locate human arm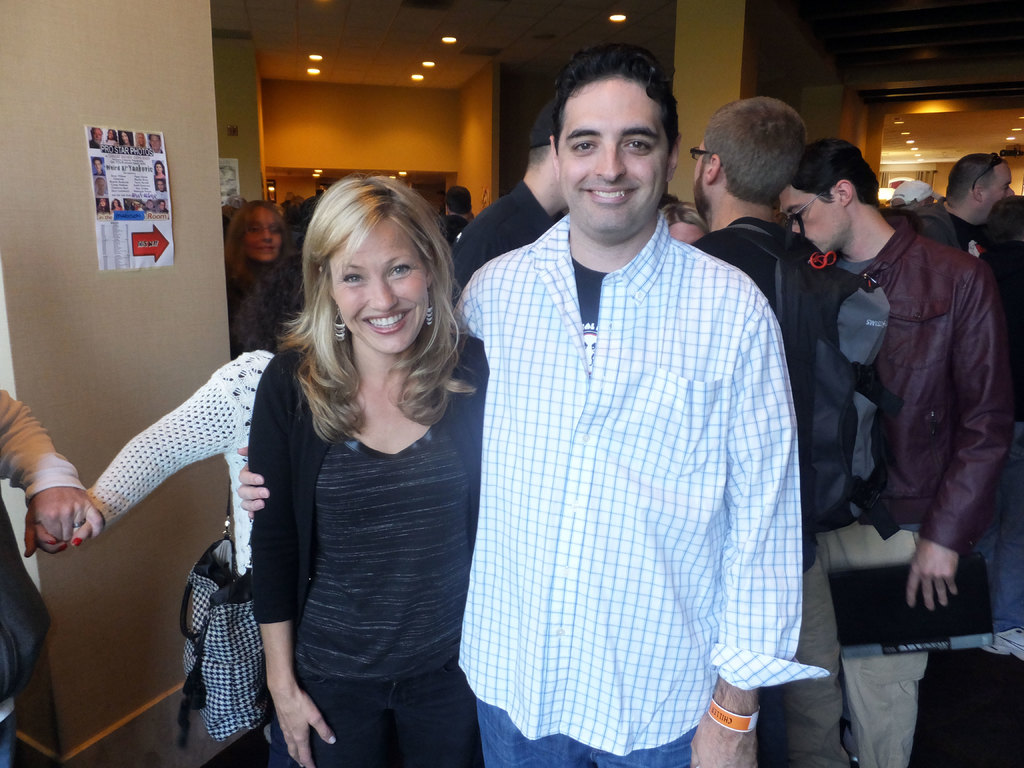
234:445:278:522
